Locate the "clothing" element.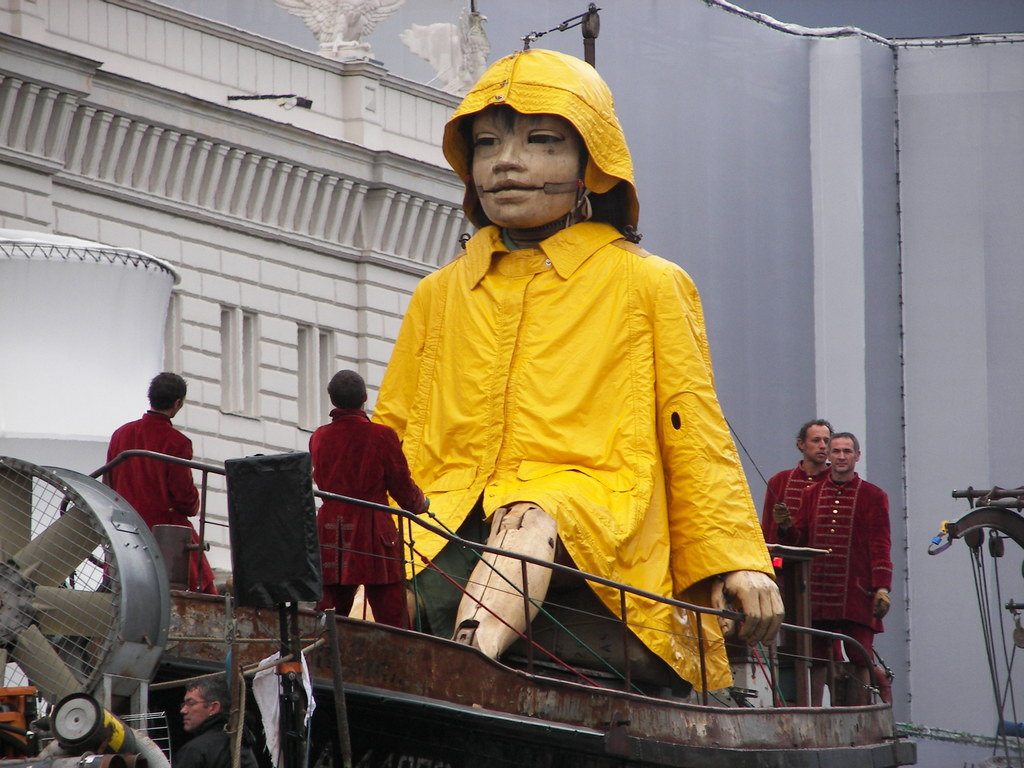
Element bbox: left=111, top=412, right=218, bottom=587.
